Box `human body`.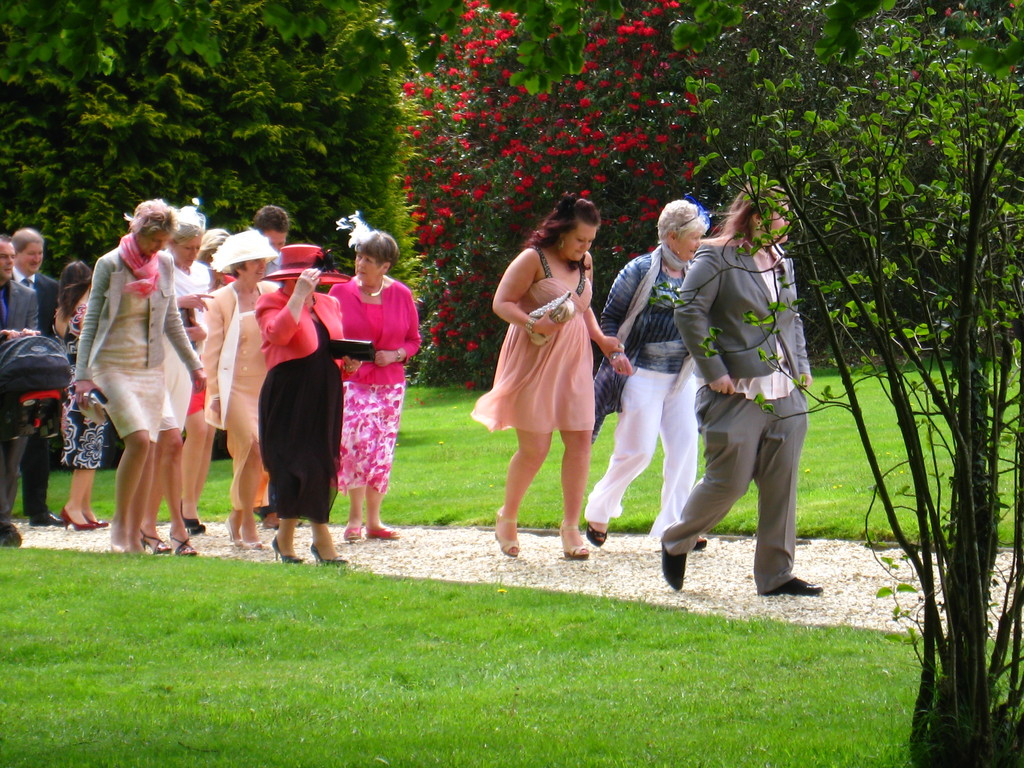
x1=652, y1=239, x2=824, y2=595.
